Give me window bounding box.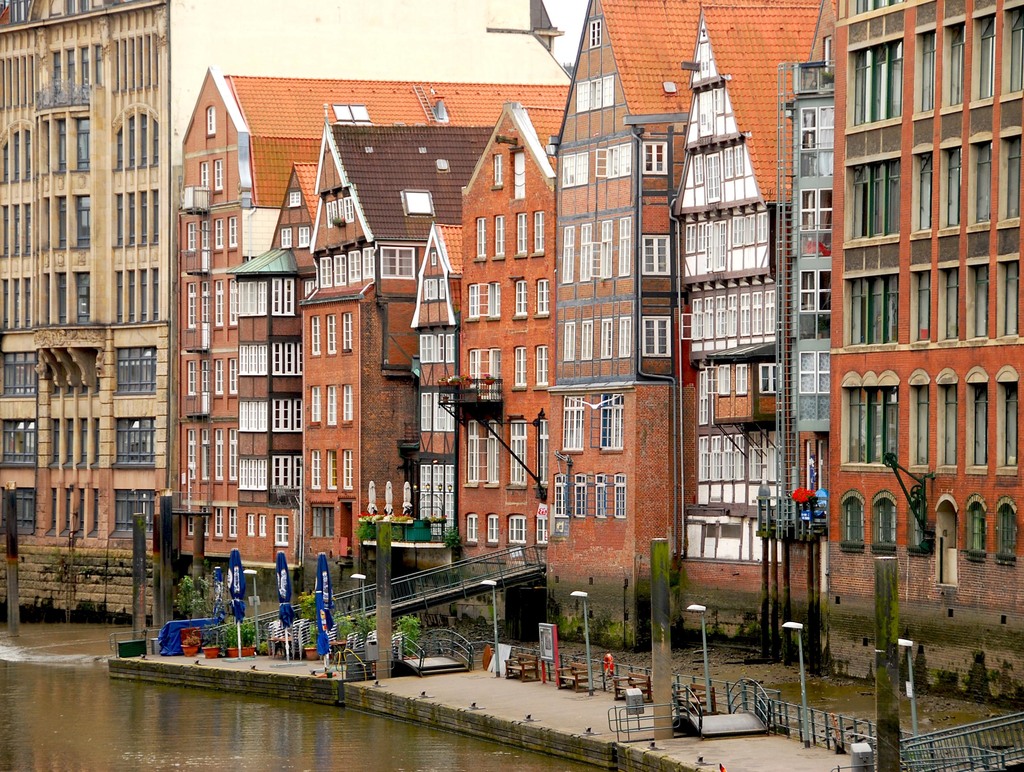
bbox(561, 223, 573, 282).
